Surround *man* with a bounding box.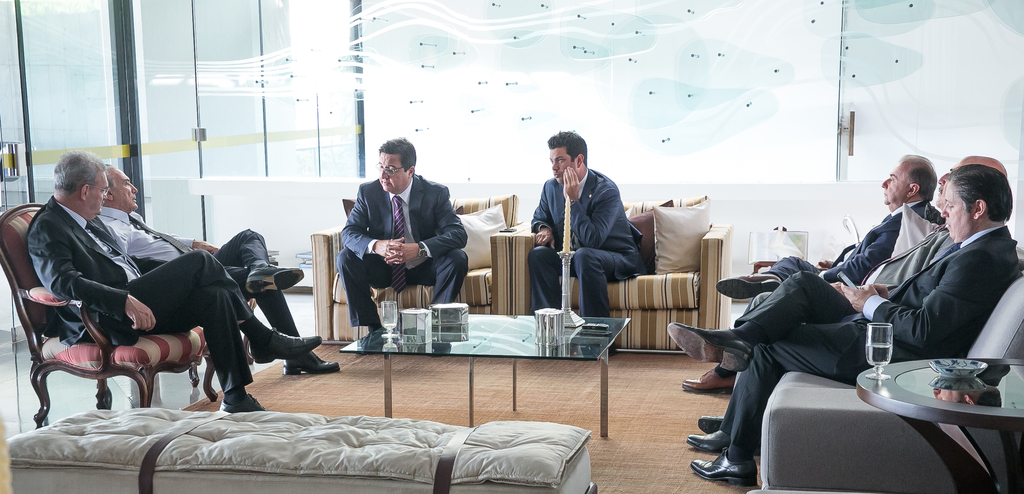
333/131/470/334.
